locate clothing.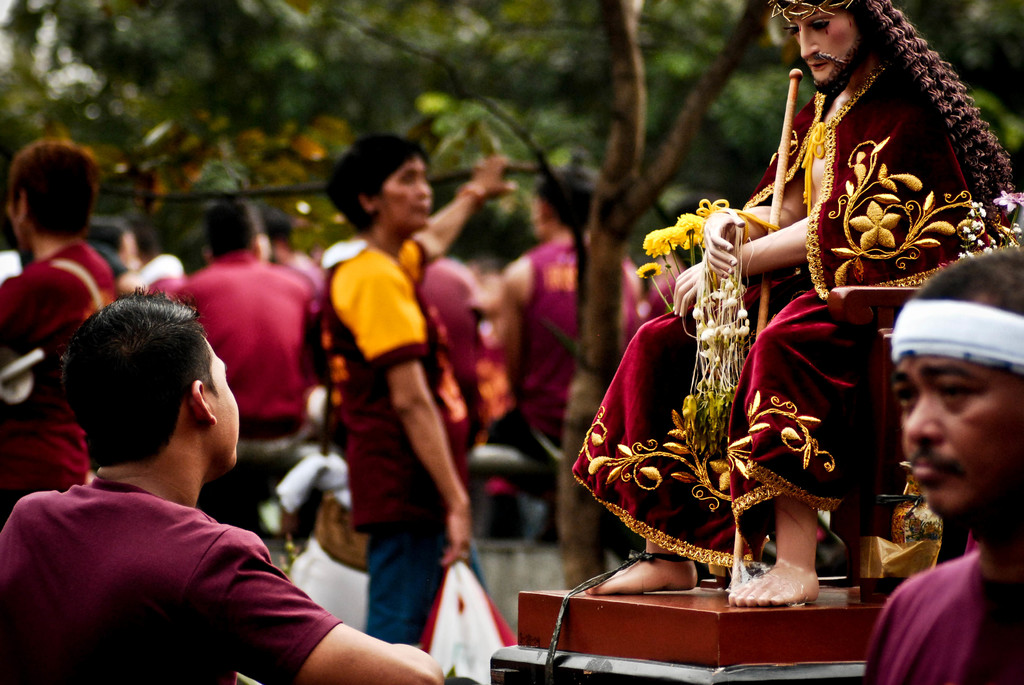
Bounding box: BBox(0, 236, 110, 487).
